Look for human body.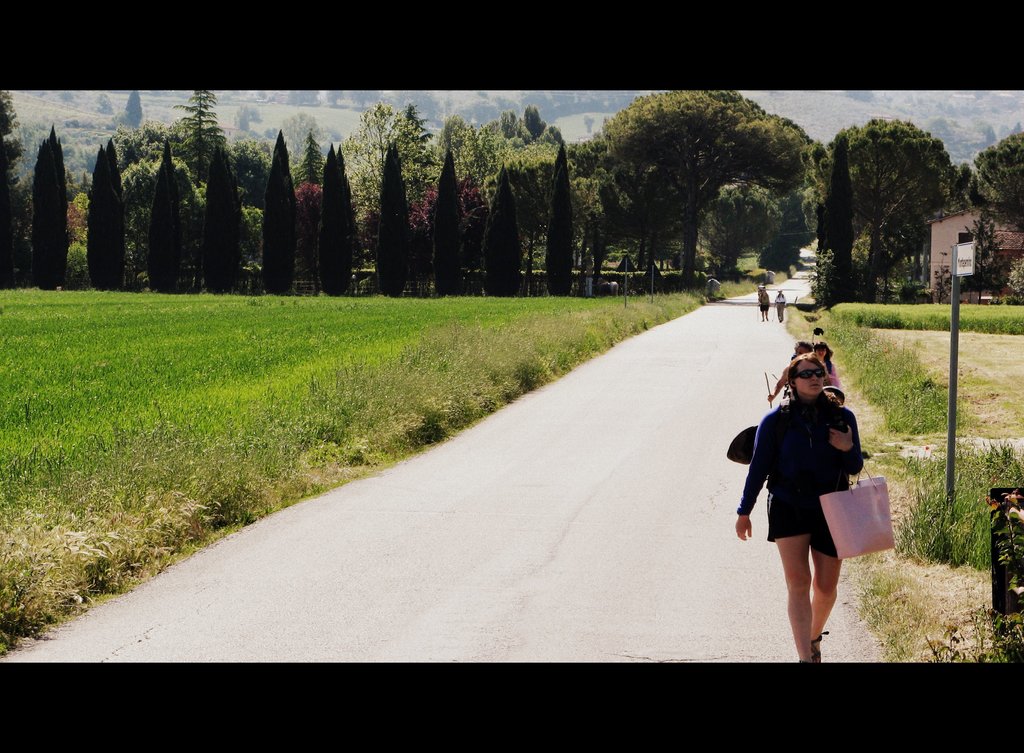
Found: <region>732, 393, 861, 665</region>.
